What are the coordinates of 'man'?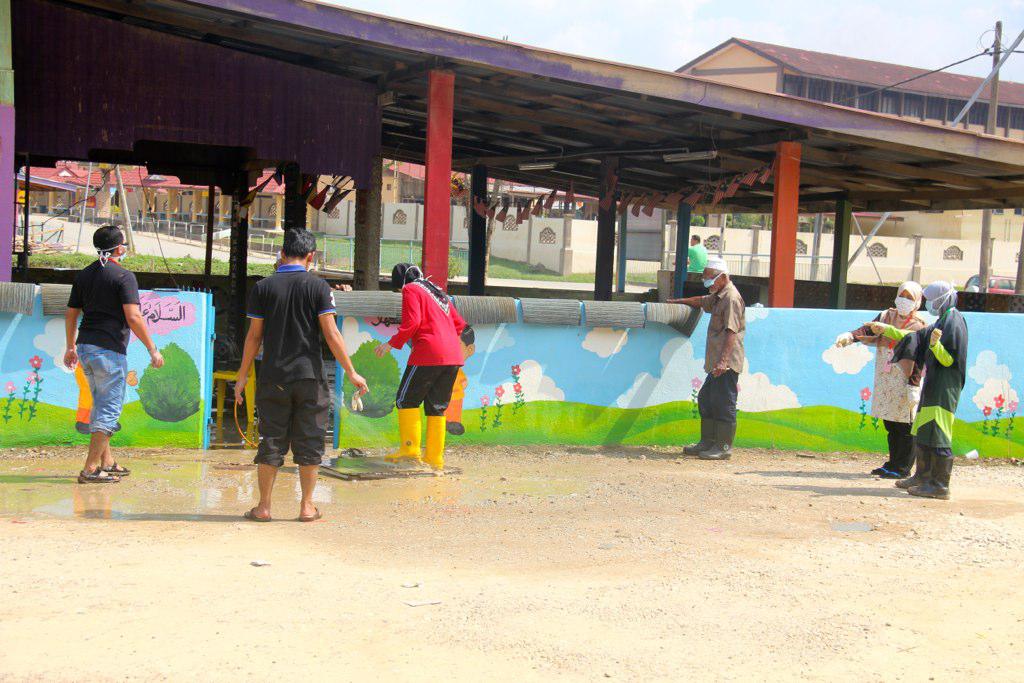
[685,233,706,272].
